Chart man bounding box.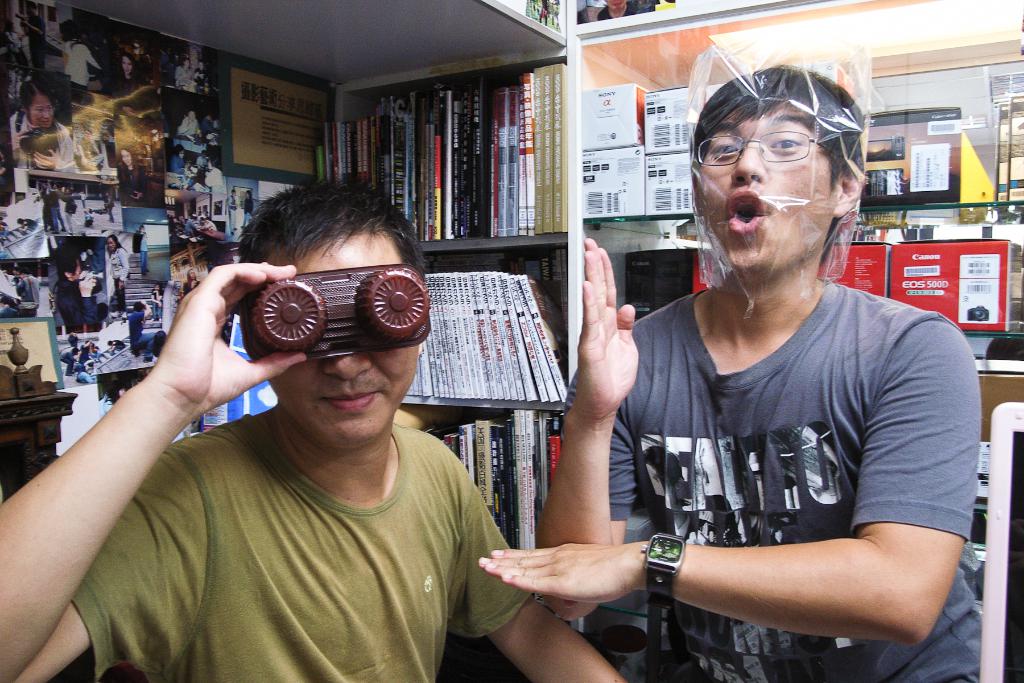
Charted: [x1=71, y1=340, x2=90, y2=369].
